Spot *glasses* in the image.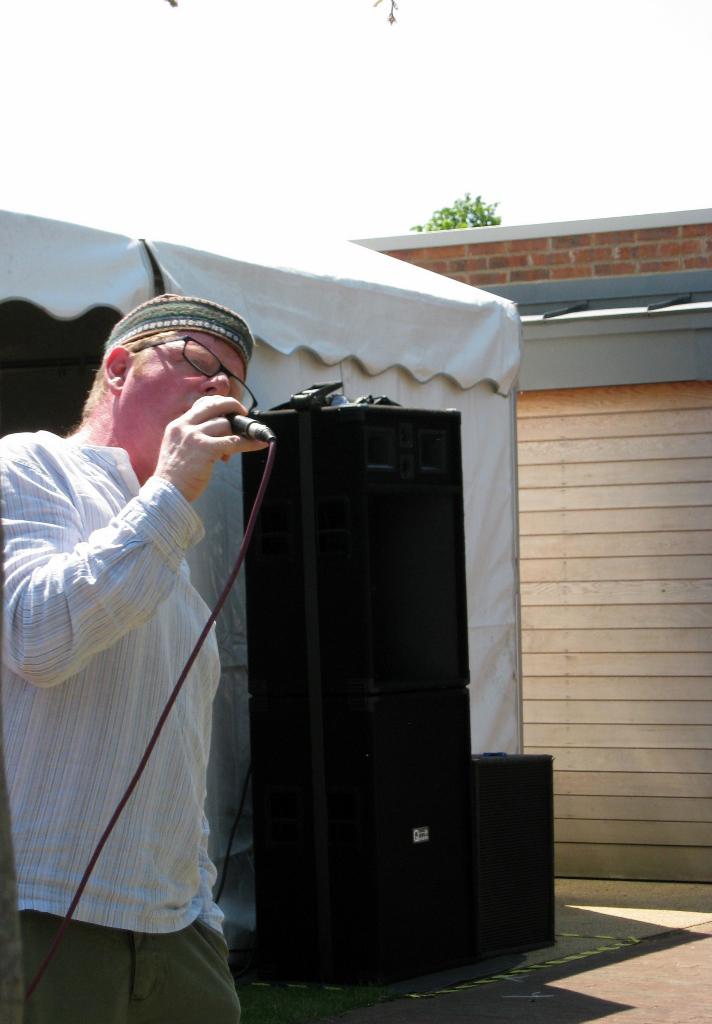
*glasses* found at select_region(130, 333, 263, 415).
